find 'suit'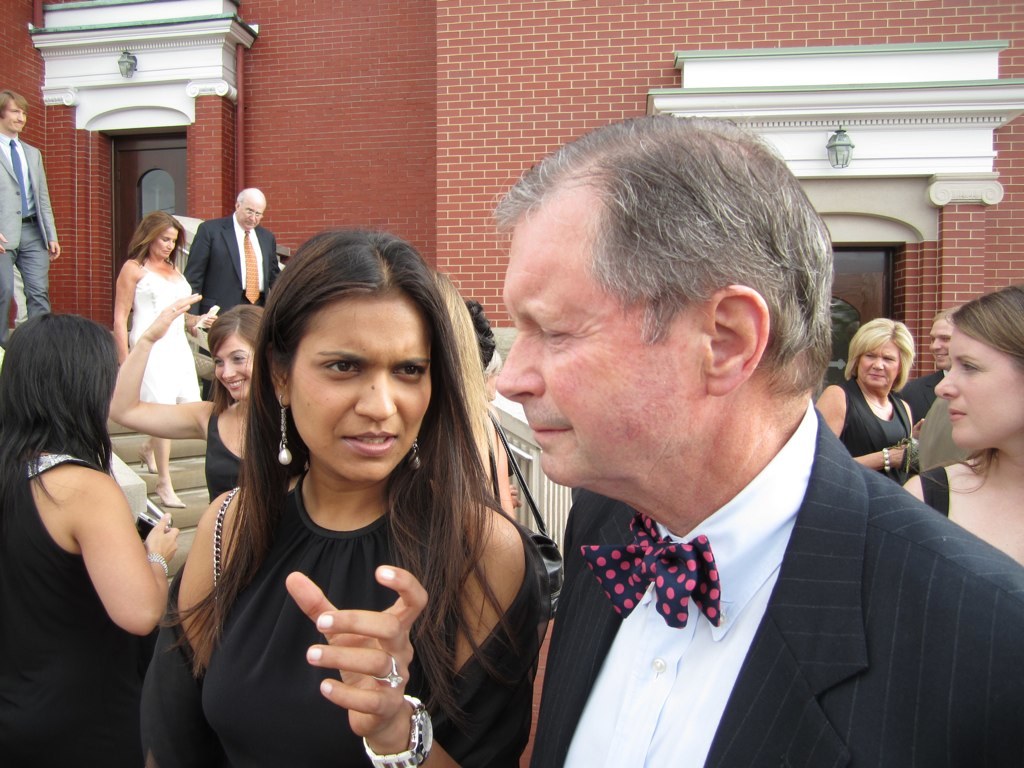
<bbox>527, 401, 1023, 767</bbox>
